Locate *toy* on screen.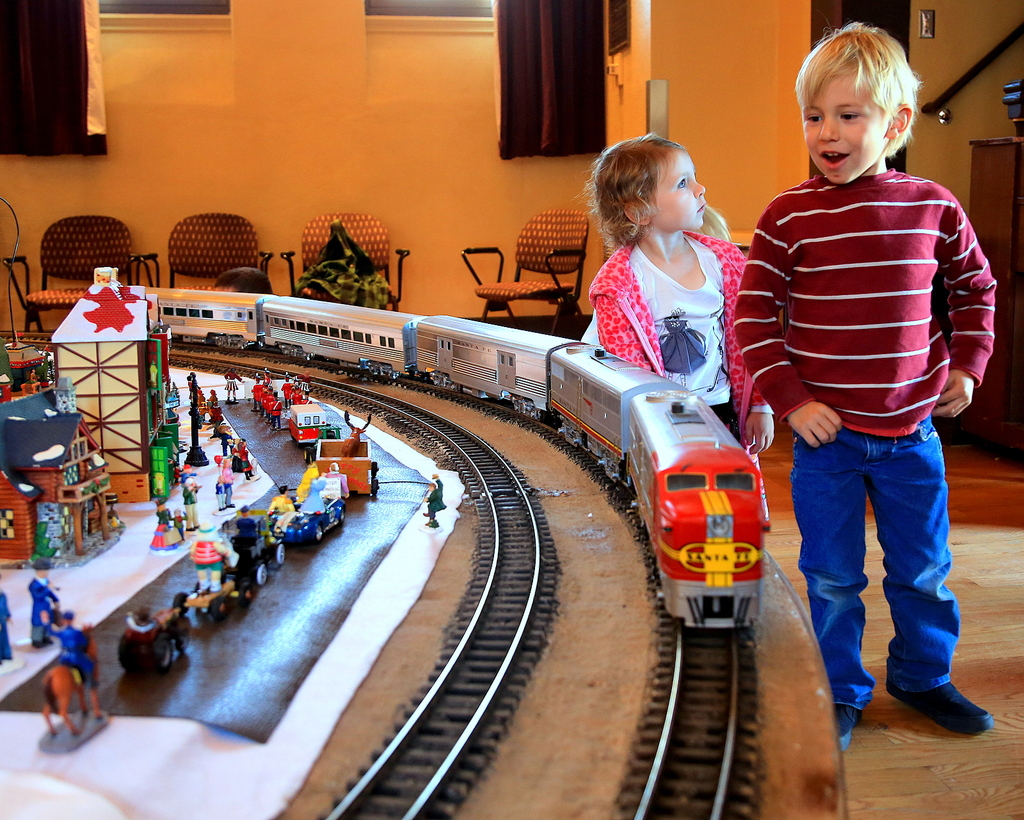
On screen at [x1=26, y1=283, x2=781, y2=643].
